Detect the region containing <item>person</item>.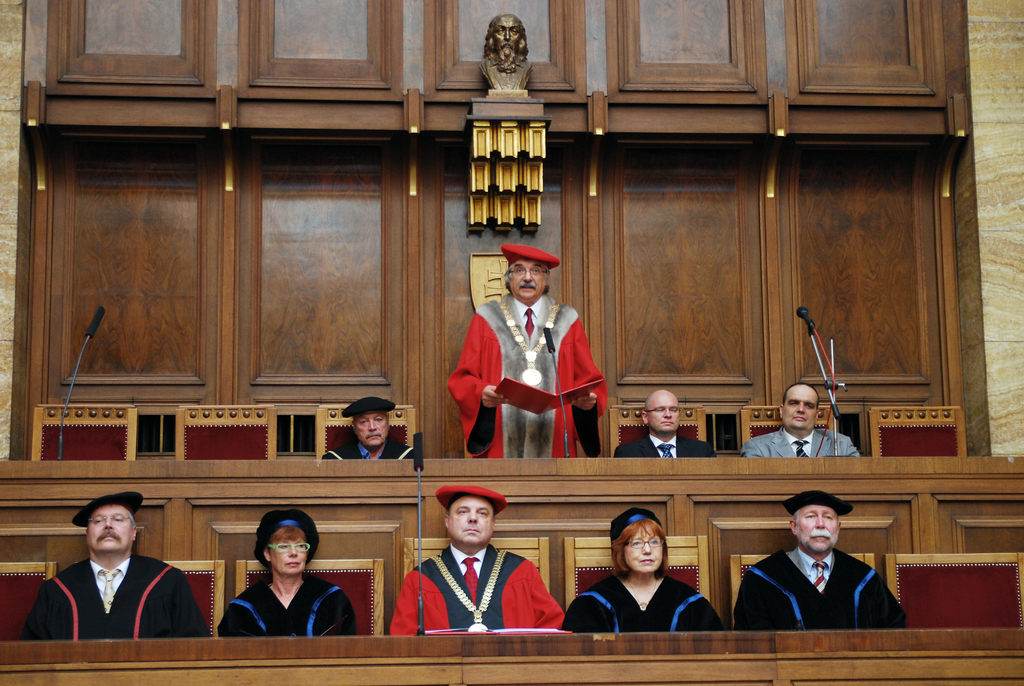
(left=324, top=397, right=415, bottom=461).
